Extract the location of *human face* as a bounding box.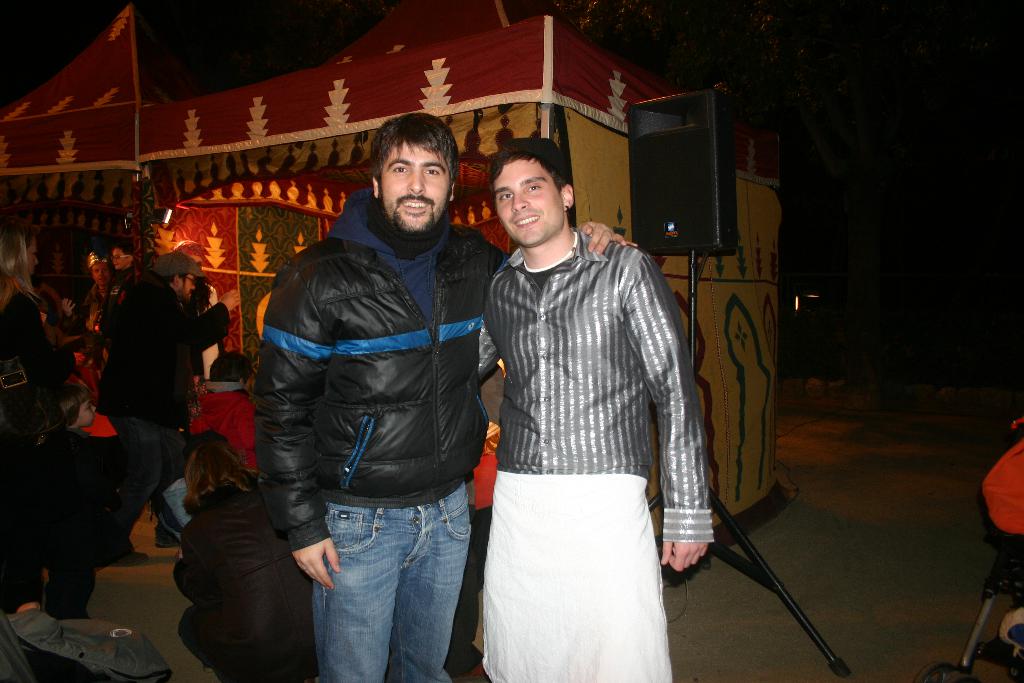
select_region(93, 265, 111, 285).
